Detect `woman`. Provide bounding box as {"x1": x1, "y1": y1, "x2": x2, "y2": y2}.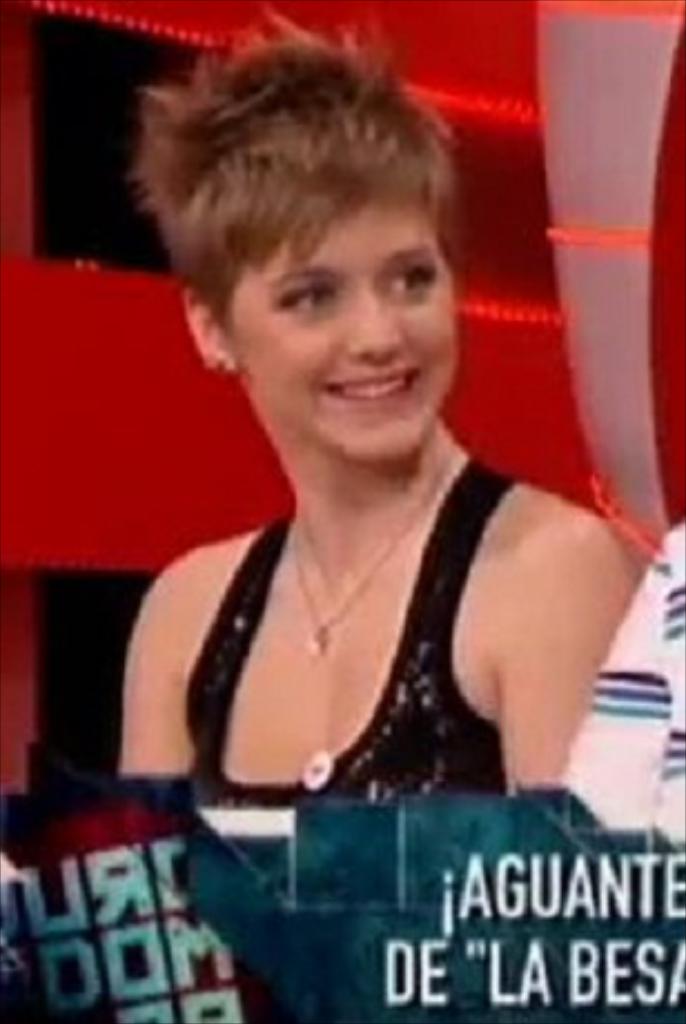
{"x1": 47, "y1": 29, "x2": 653, "y2": 955}.
